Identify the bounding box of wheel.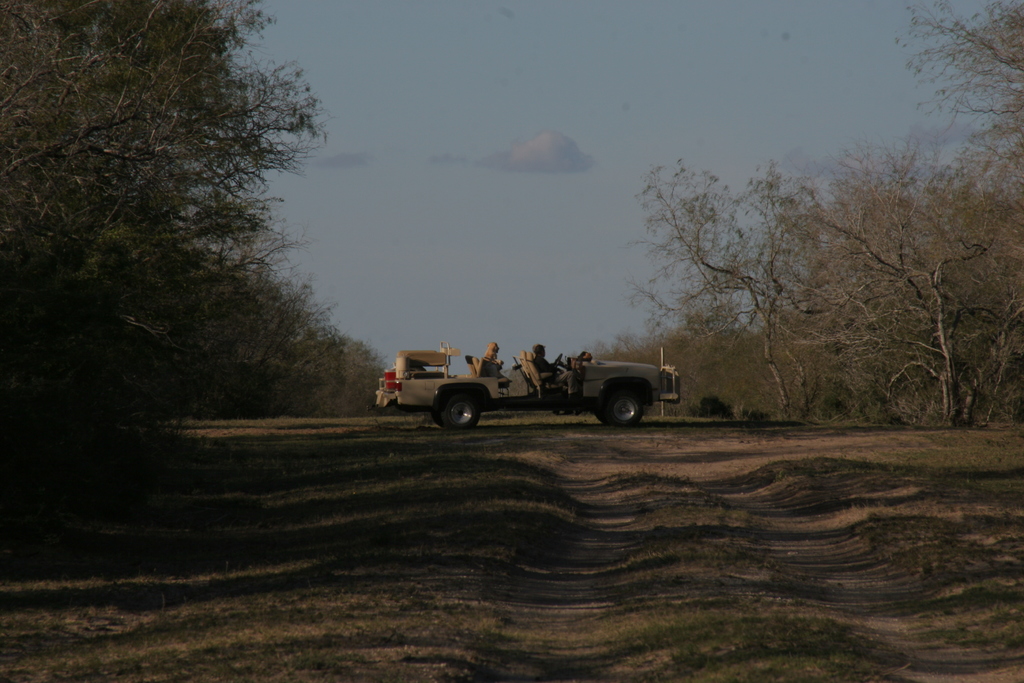
bbox=(428, 386, 497, 438).
